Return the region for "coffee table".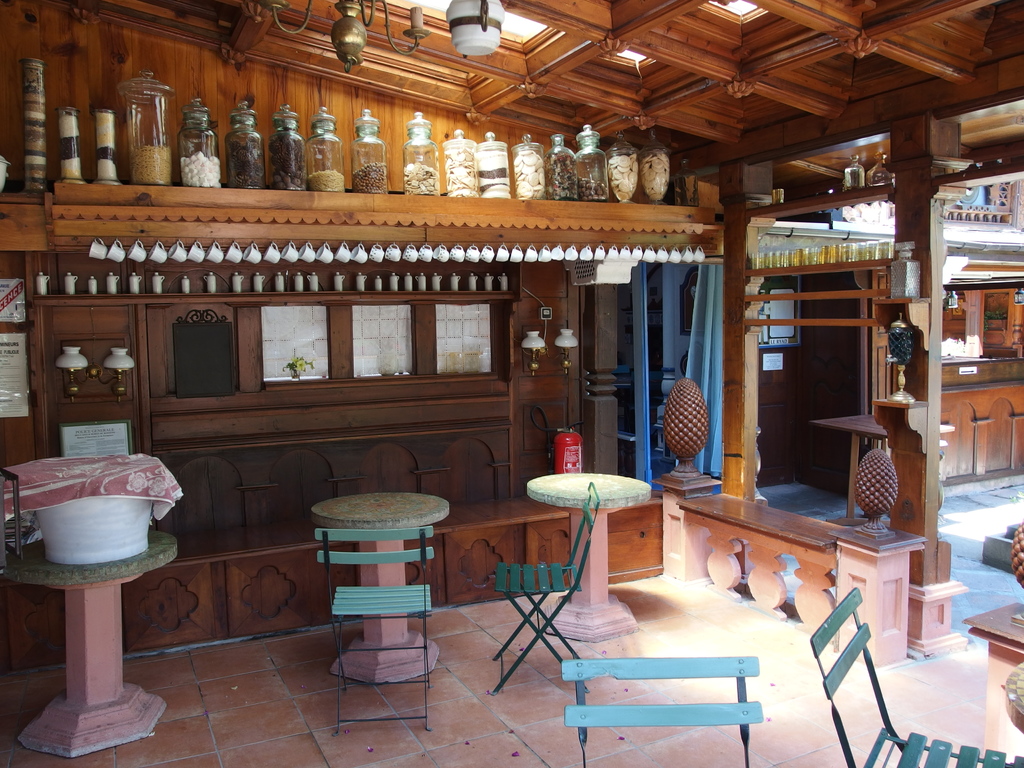
left=526, top=472, right=666, bottom=636.
